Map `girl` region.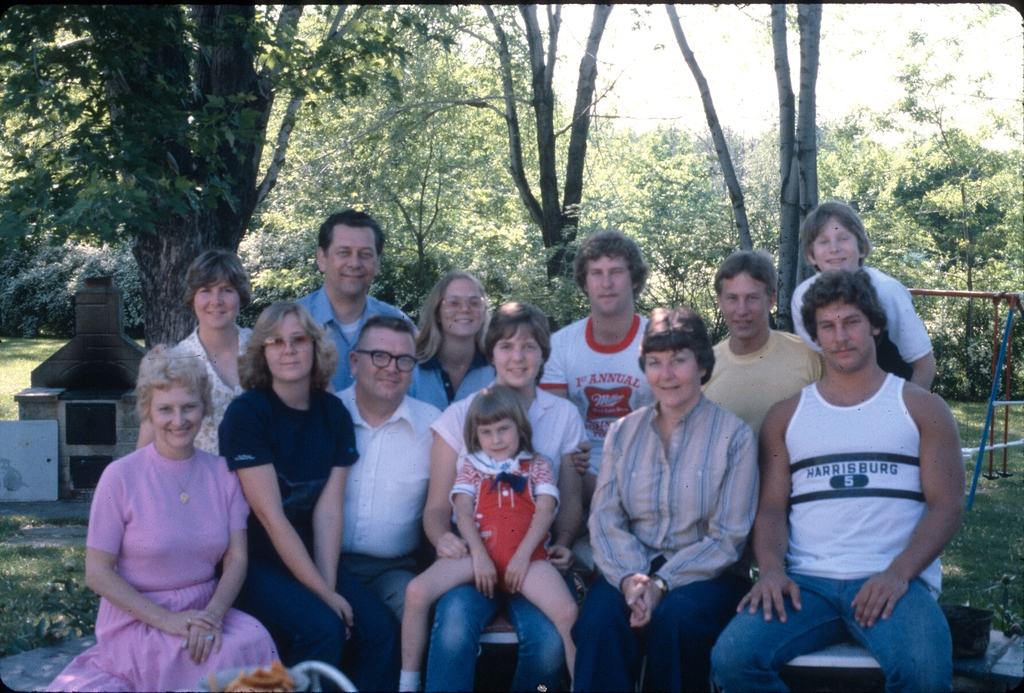
Mapped to l=402, t=386, r=580, b=692.
